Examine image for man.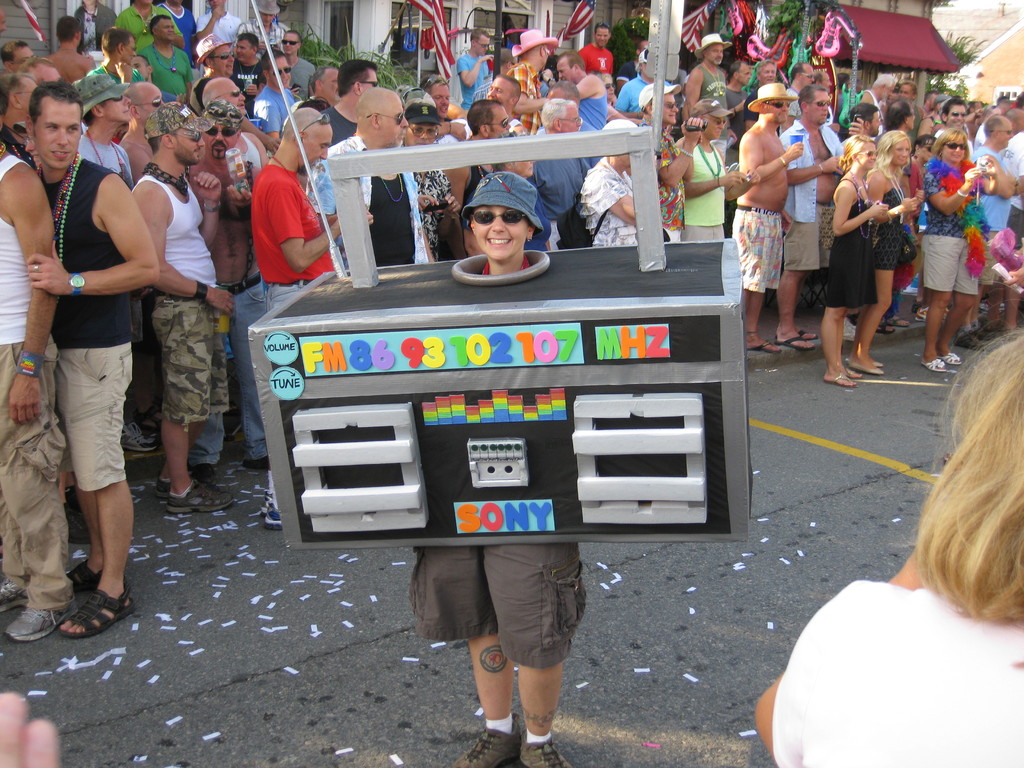
Examination result: box=[716, 56, 754, 102].
